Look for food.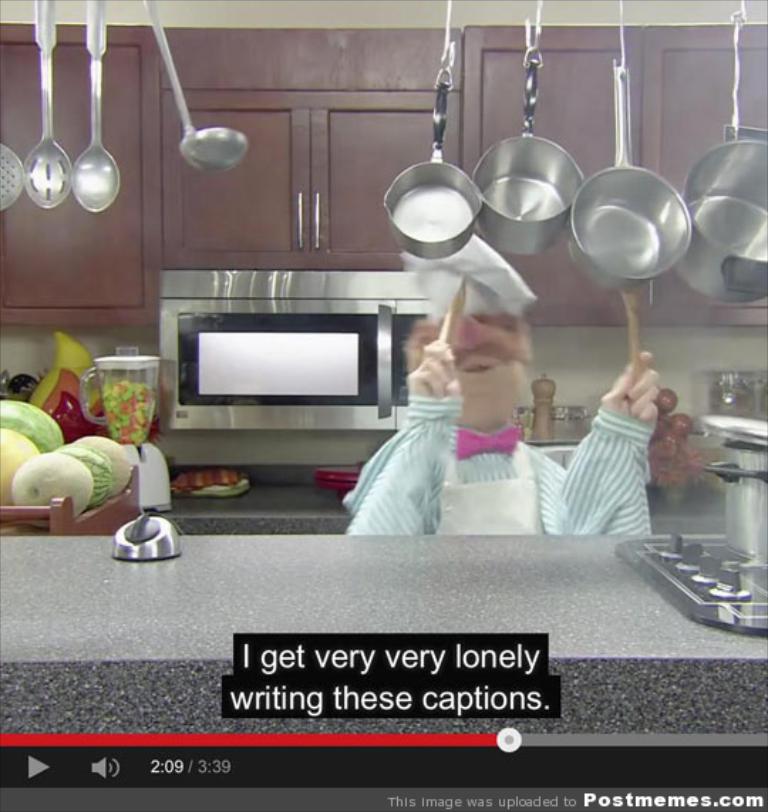
Found: rect(13, 456, 90, 518).
